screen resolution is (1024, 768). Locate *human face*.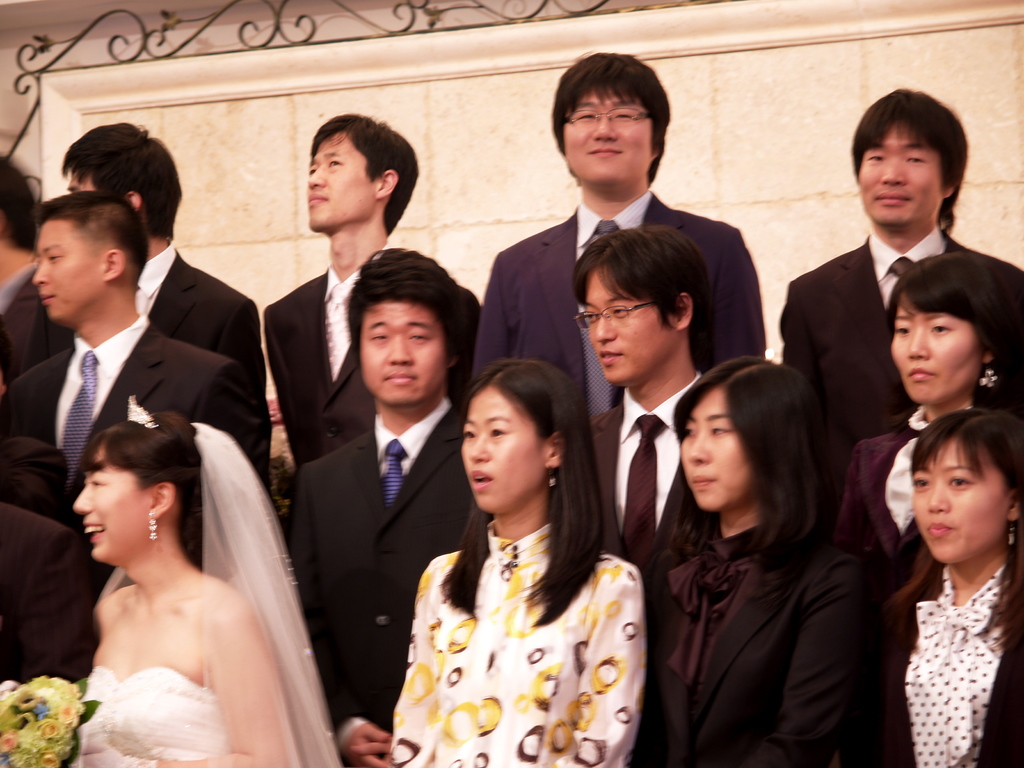
<bbox>676, 390, 749, 506</bbox>.
